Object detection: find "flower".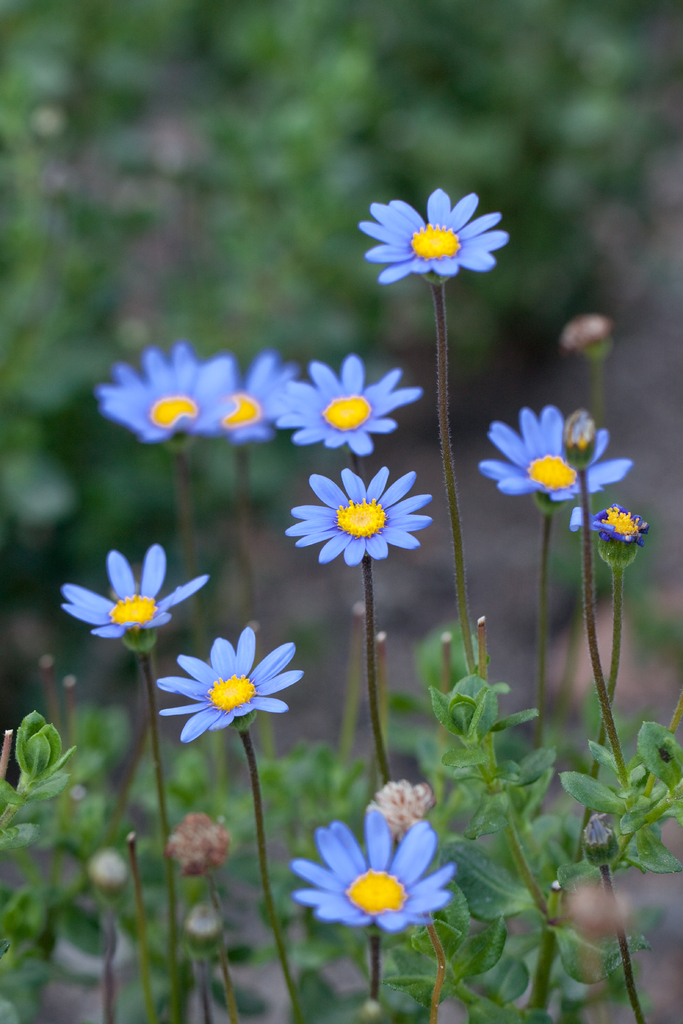
(96, 344, 238, 447).
